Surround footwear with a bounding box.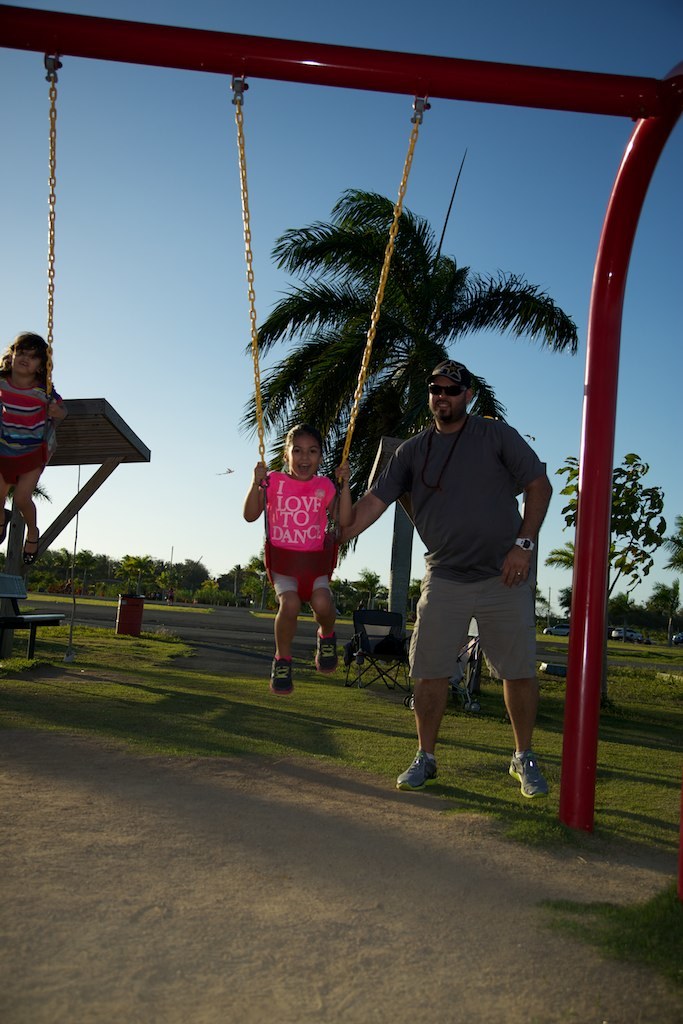
bbox(268, 643, 291, 696).
